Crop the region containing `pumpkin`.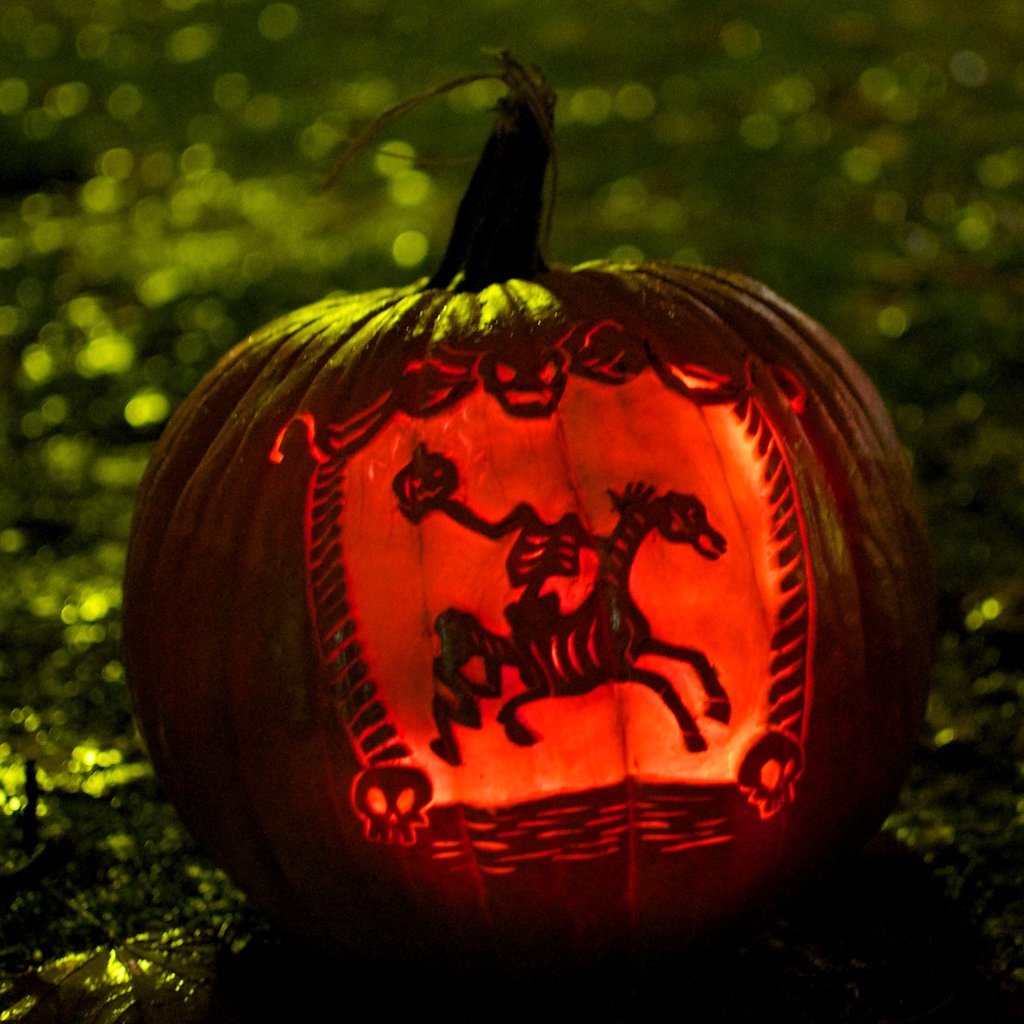
Crop region: {"x1": 123, "y1": 42, "x2": 940, "y2": 993}.
